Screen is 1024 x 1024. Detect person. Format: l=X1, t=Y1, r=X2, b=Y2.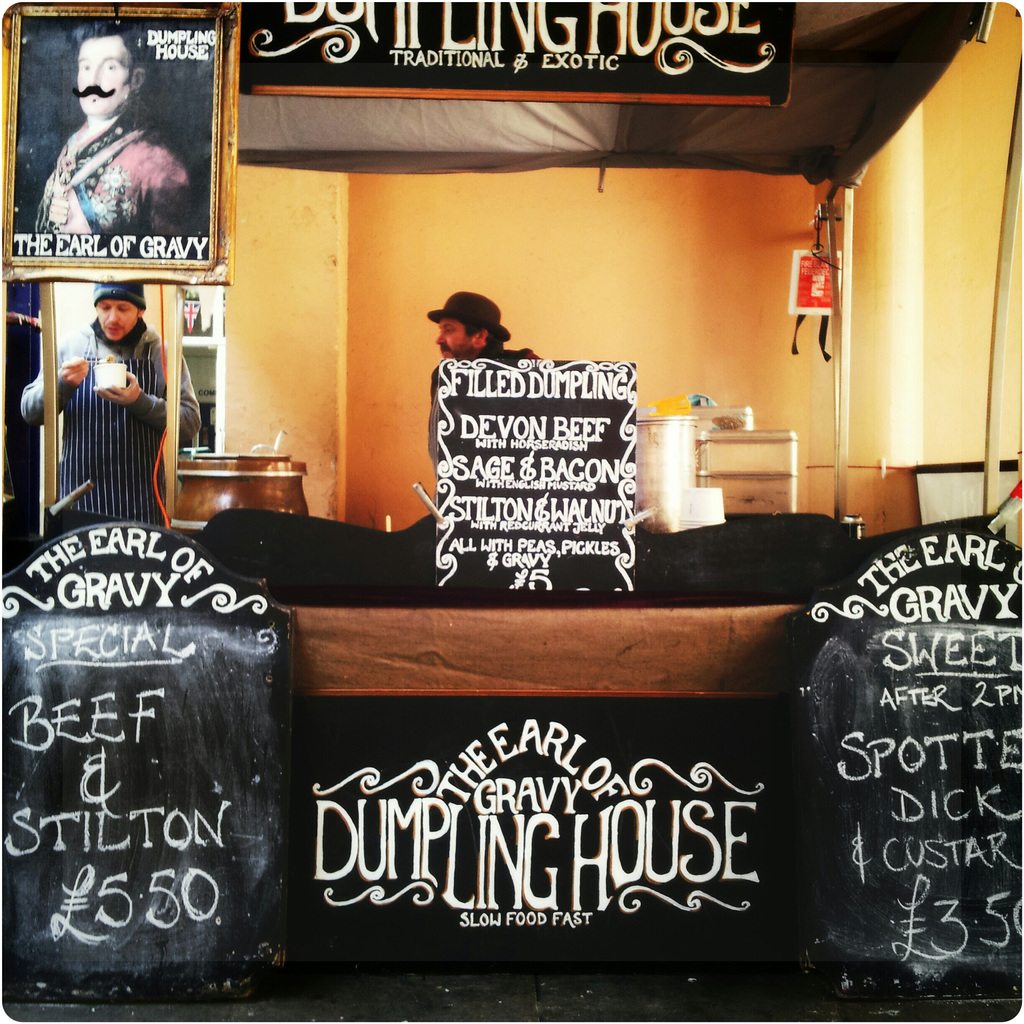
l=45, t=270, r=163, b=544.
